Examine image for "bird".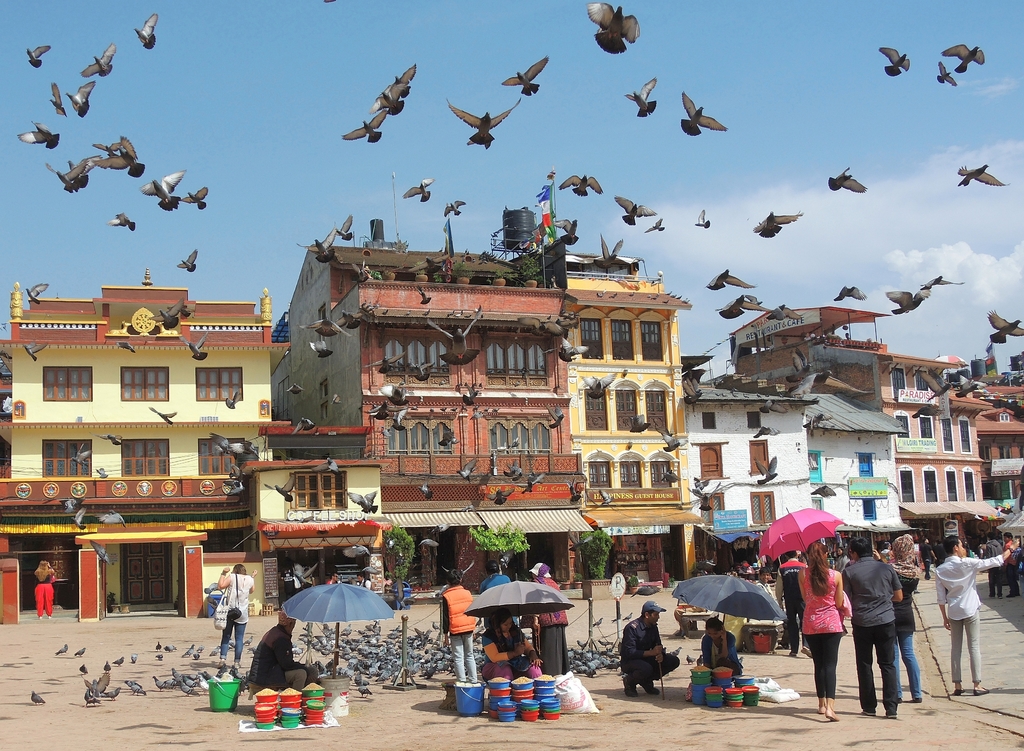
Examination result: <region>585, 369, 625, 399</region>.
